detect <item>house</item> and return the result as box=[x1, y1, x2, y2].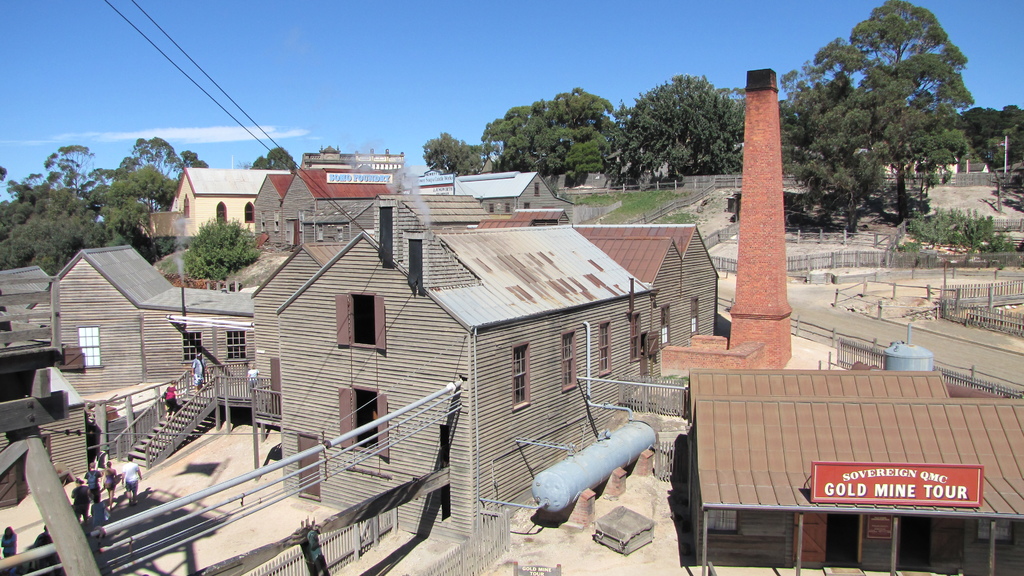
box=[168, 166, 294, 242].
